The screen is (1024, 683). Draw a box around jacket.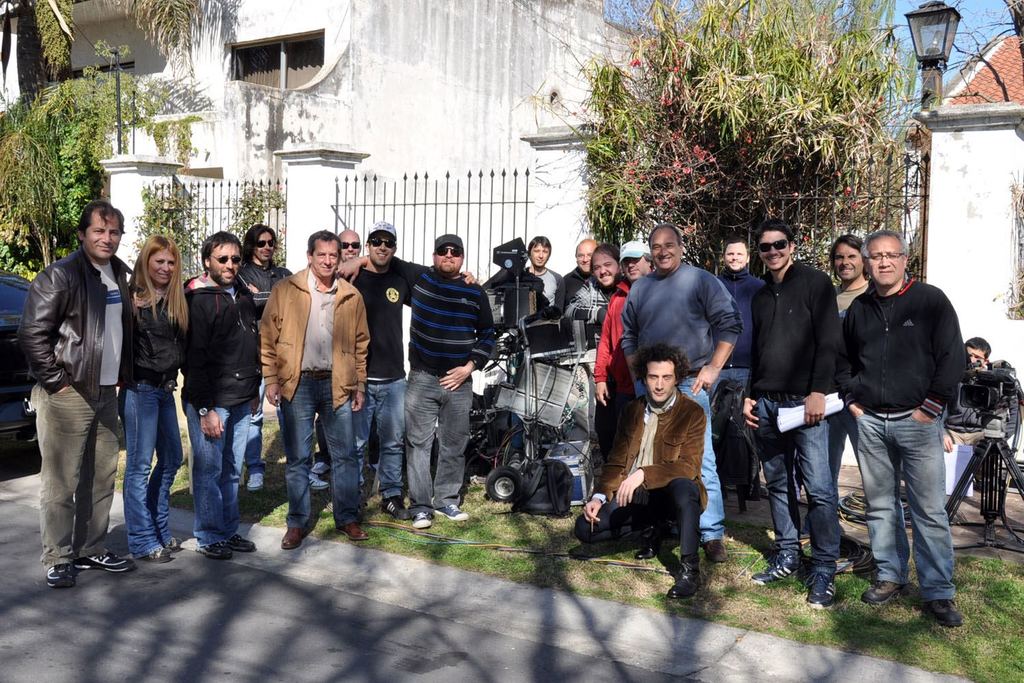
region(592, 278, 631, 393).
